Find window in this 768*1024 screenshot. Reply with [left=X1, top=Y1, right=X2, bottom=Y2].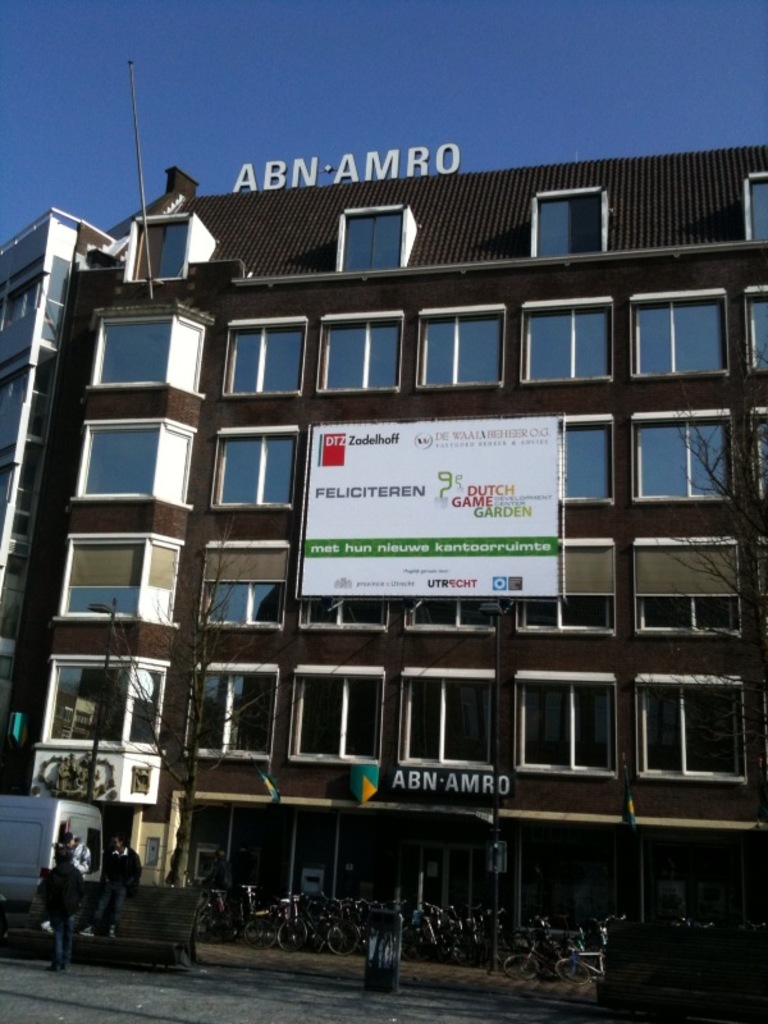
[left=221, top=319, right=310, bottom=404].
